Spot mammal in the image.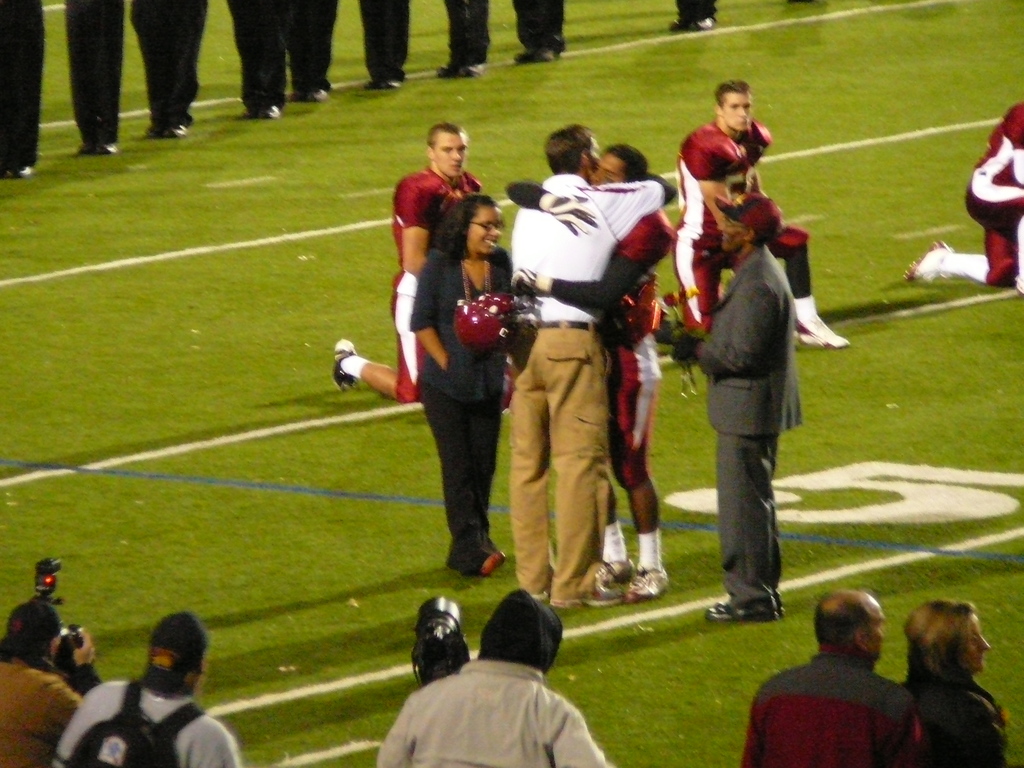
mammal found at (left=504, top=147, right=678, bottom=596).
